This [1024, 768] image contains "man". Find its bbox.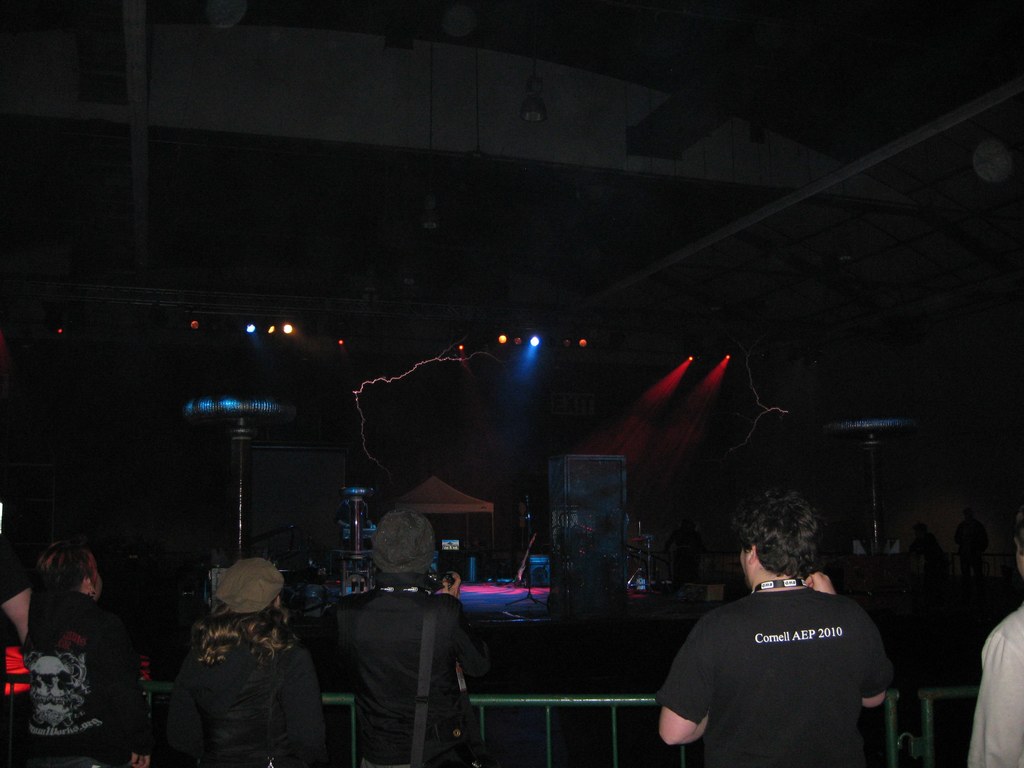
652, 490, 898, 767.
